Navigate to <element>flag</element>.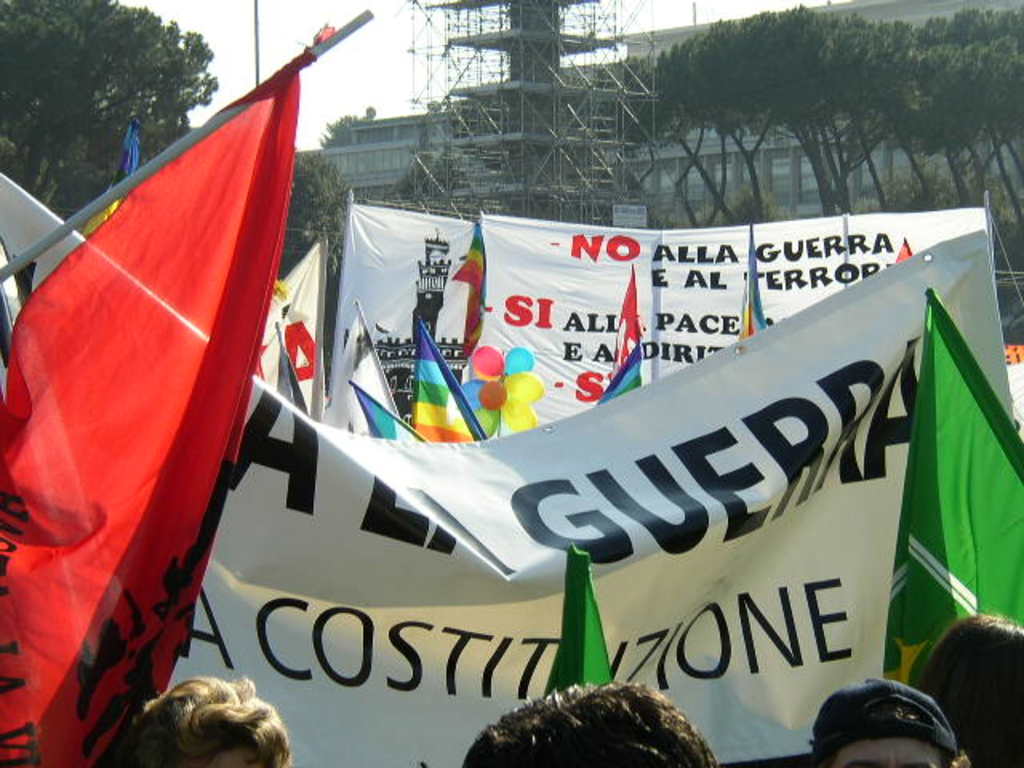
Navigation target: detection(29, 26, 286, 731).
